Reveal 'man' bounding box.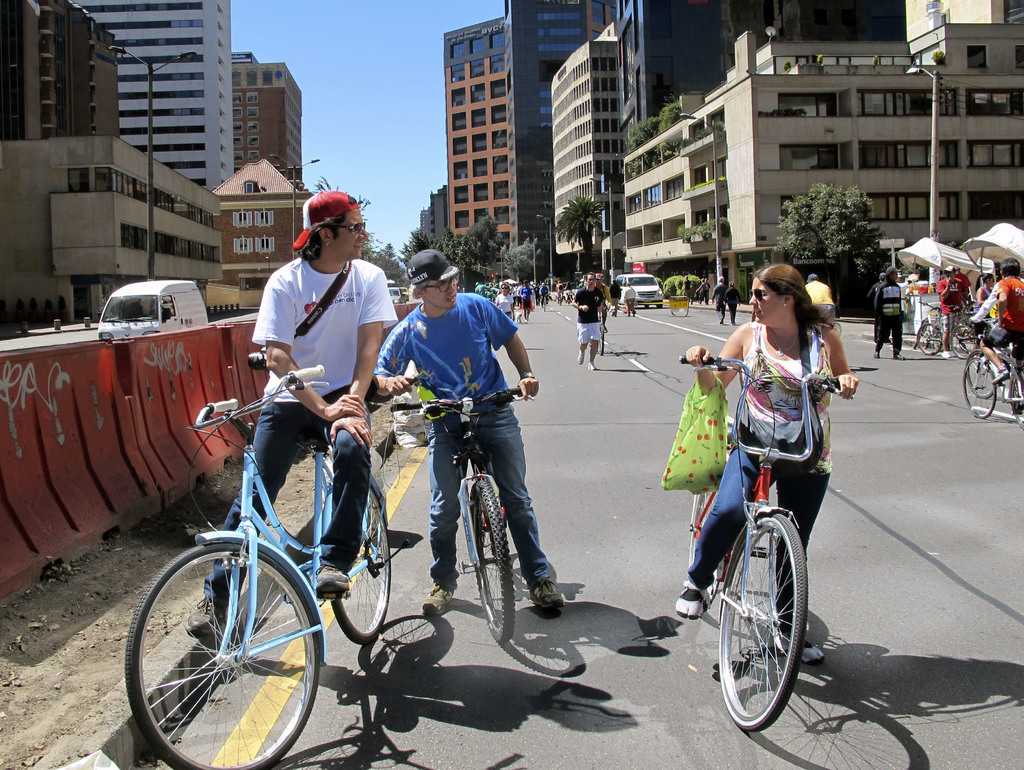
Revealed: 709:276:730:323.
